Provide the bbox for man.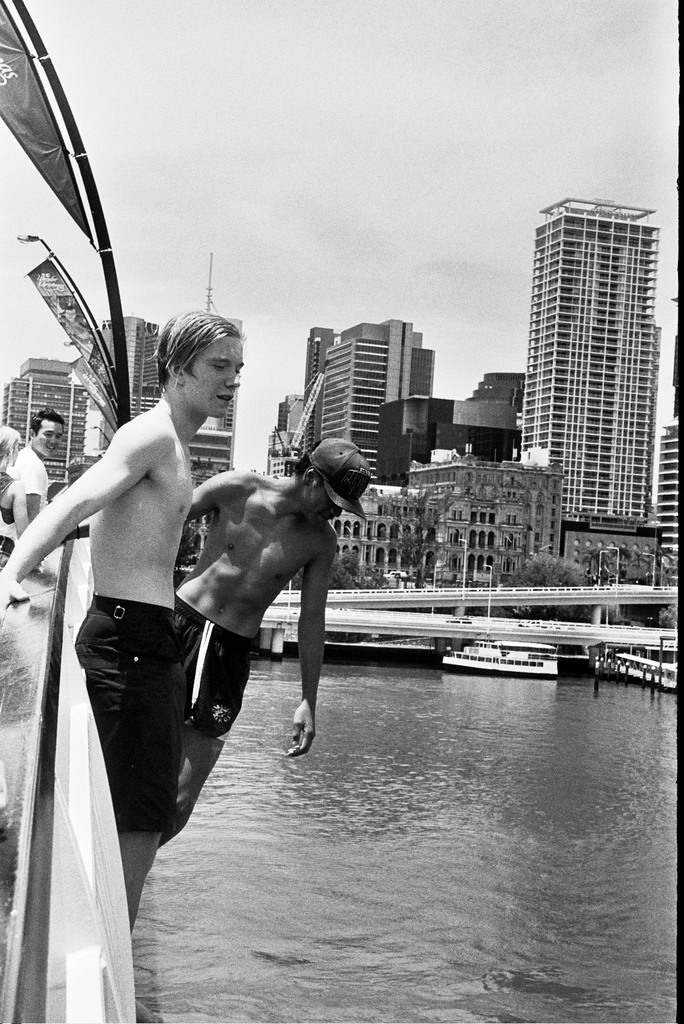
(27, 334, 239, 929).
